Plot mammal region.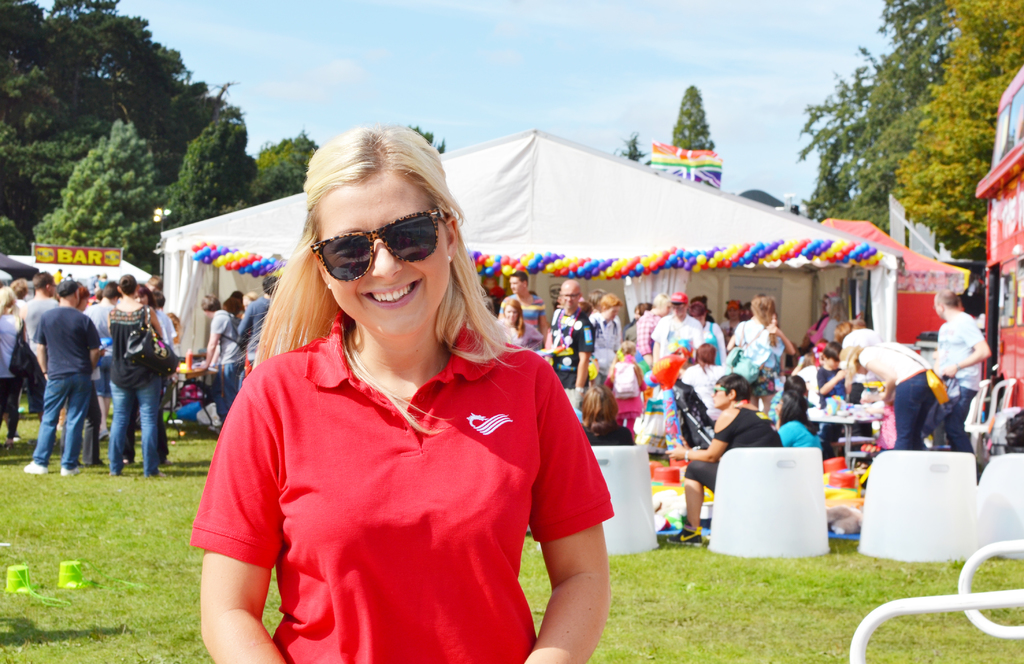
Plotted at bbox=[238, 274, 280, 366].
